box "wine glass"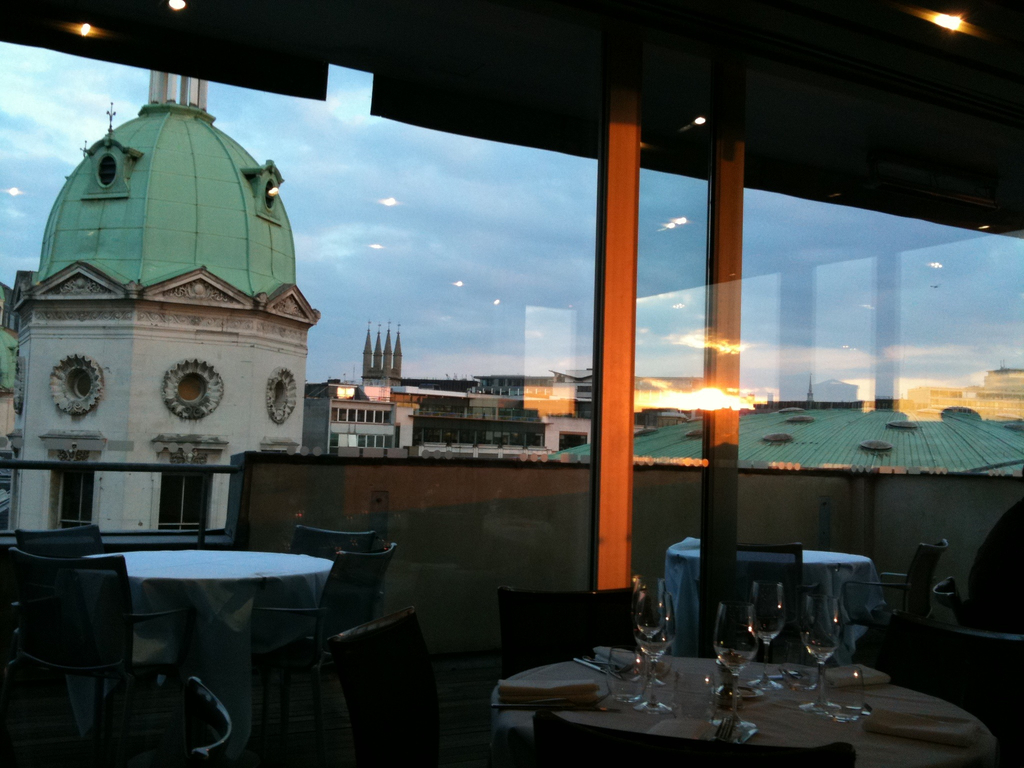
[636, 588, 671, 710]
